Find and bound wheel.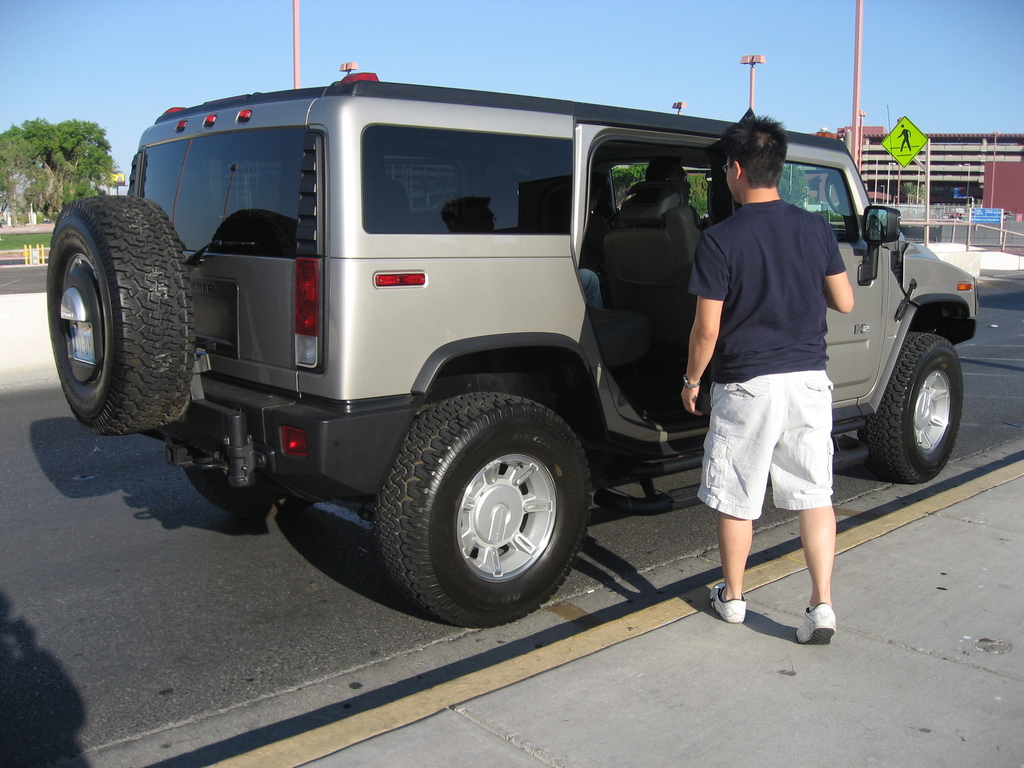
Bound: <bbox>45, 192, 195, 437</bbox>.
